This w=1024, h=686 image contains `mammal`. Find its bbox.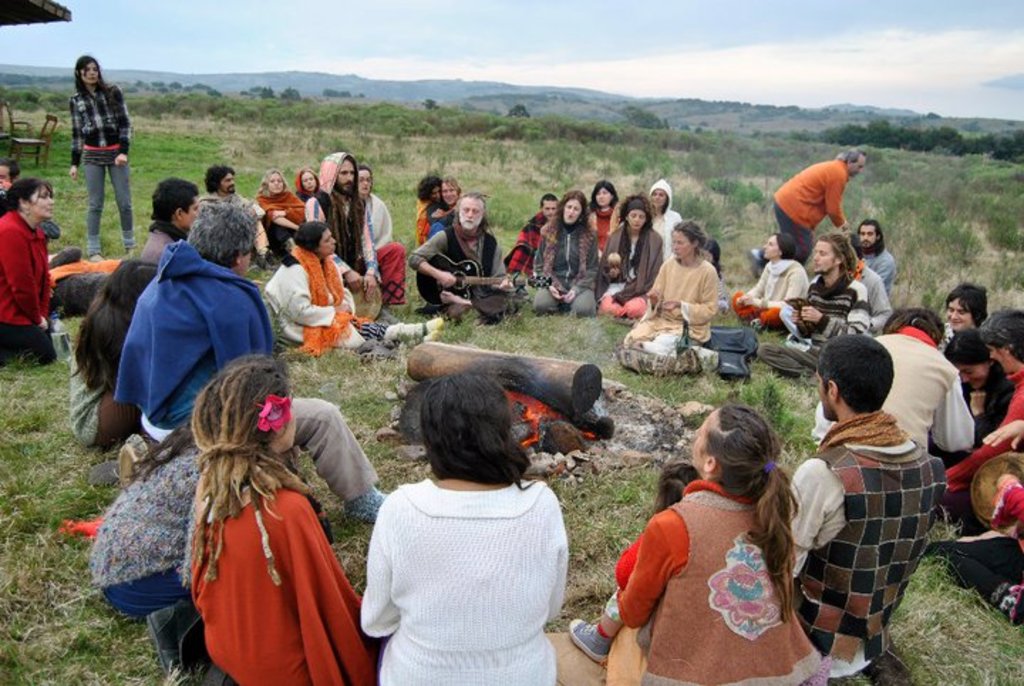
bbox(503, 194, 560, 276).
